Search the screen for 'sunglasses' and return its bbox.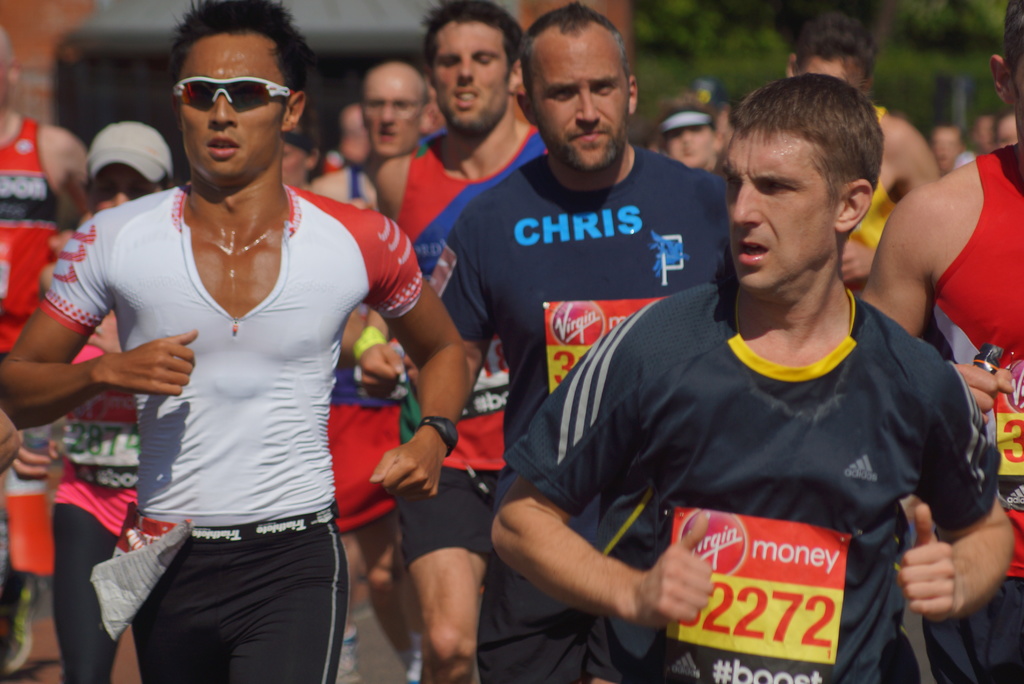
Found: bbox=(173, 77, 299, 115).
